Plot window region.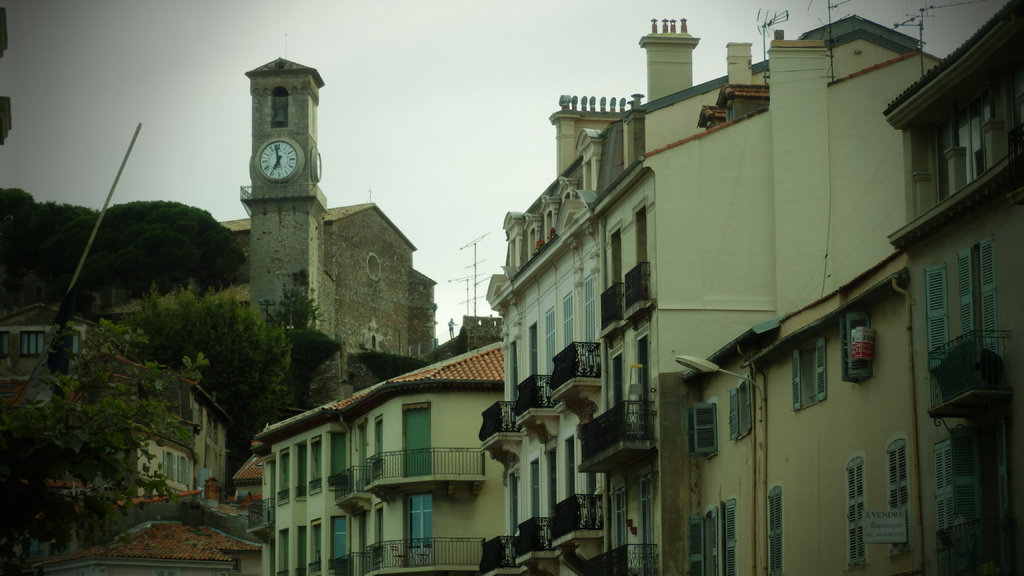
Plotted at [x1=885, y1=440, x2=909, y2=562].
